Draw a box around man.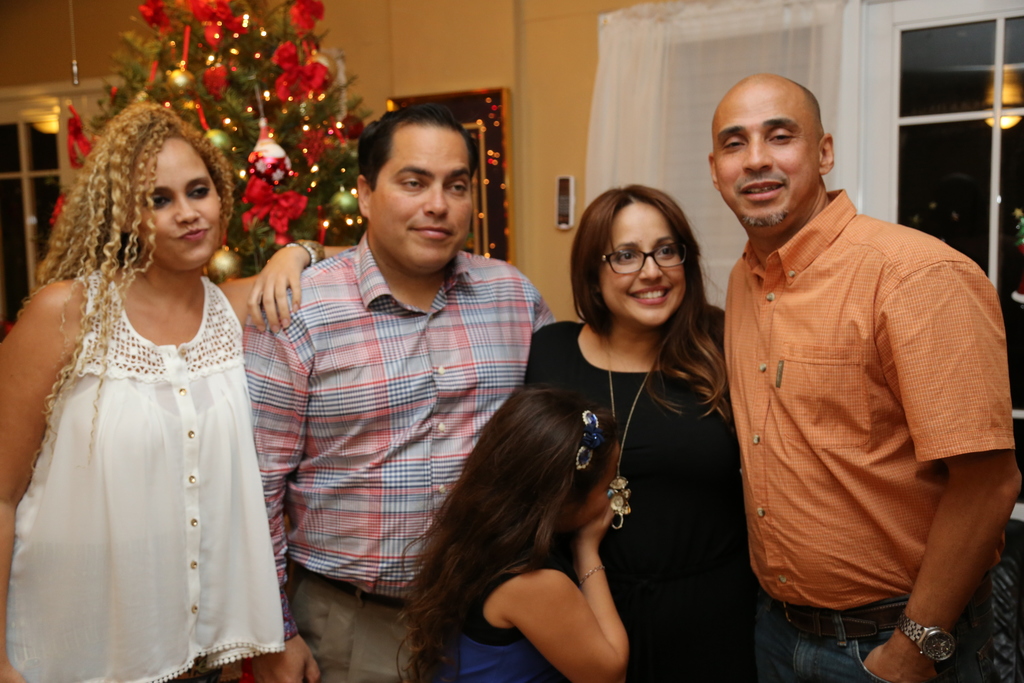
x1=240, y1=101, x2=552, y2=682.
